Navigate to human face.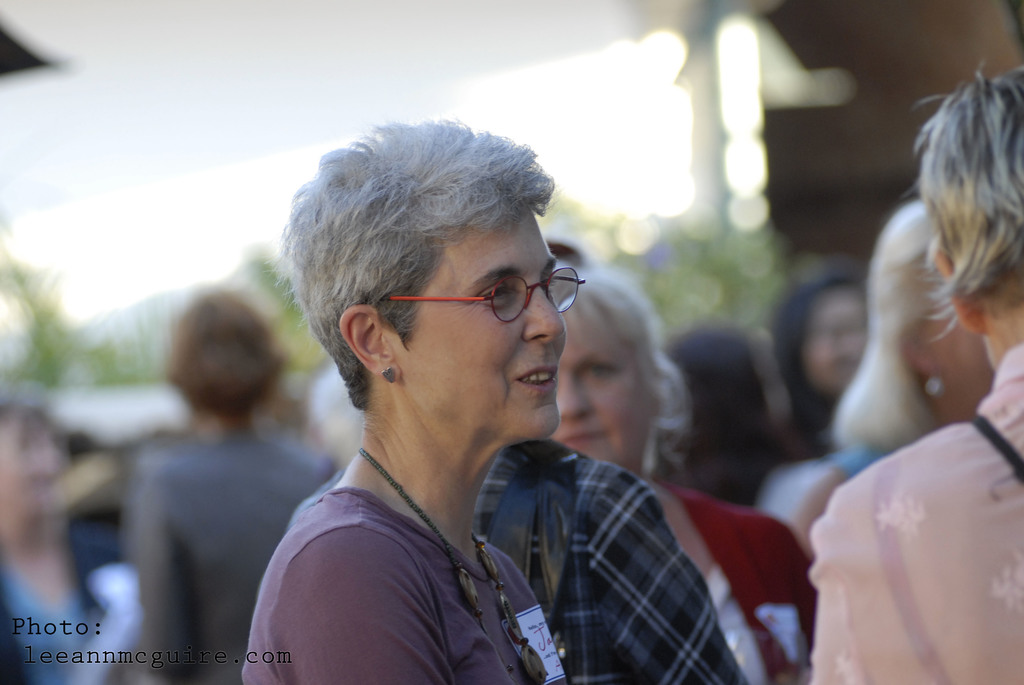
Navigation target: [left=559, top=301, right=661, bottom=478].
